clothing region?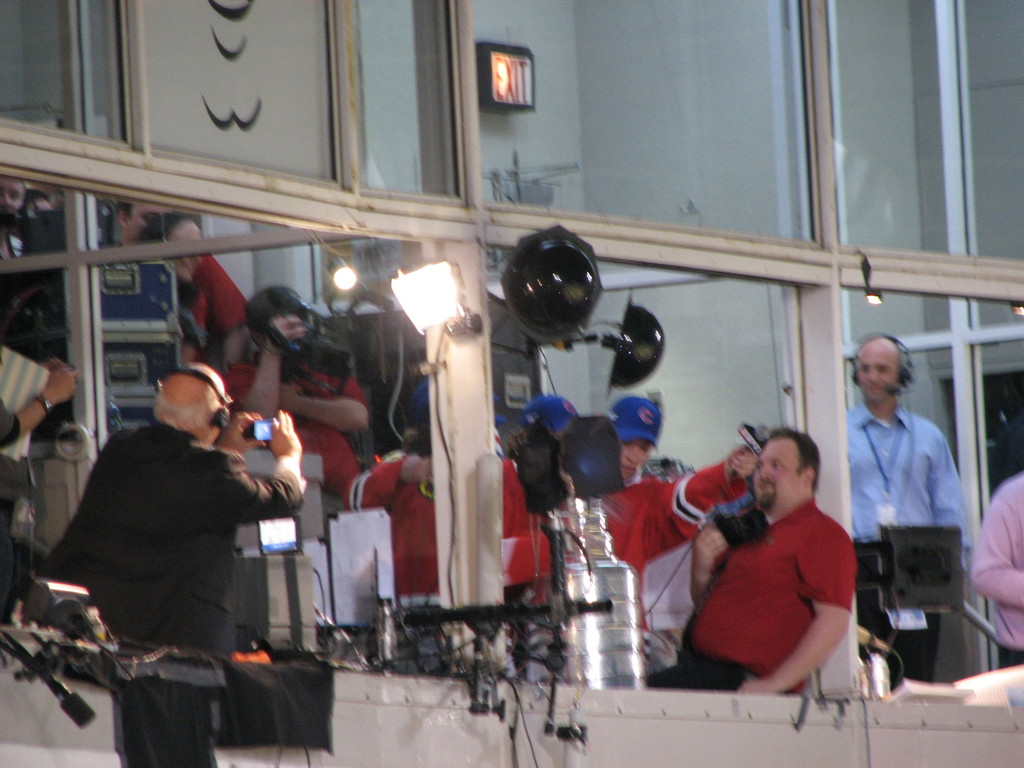
695 493 870 702
